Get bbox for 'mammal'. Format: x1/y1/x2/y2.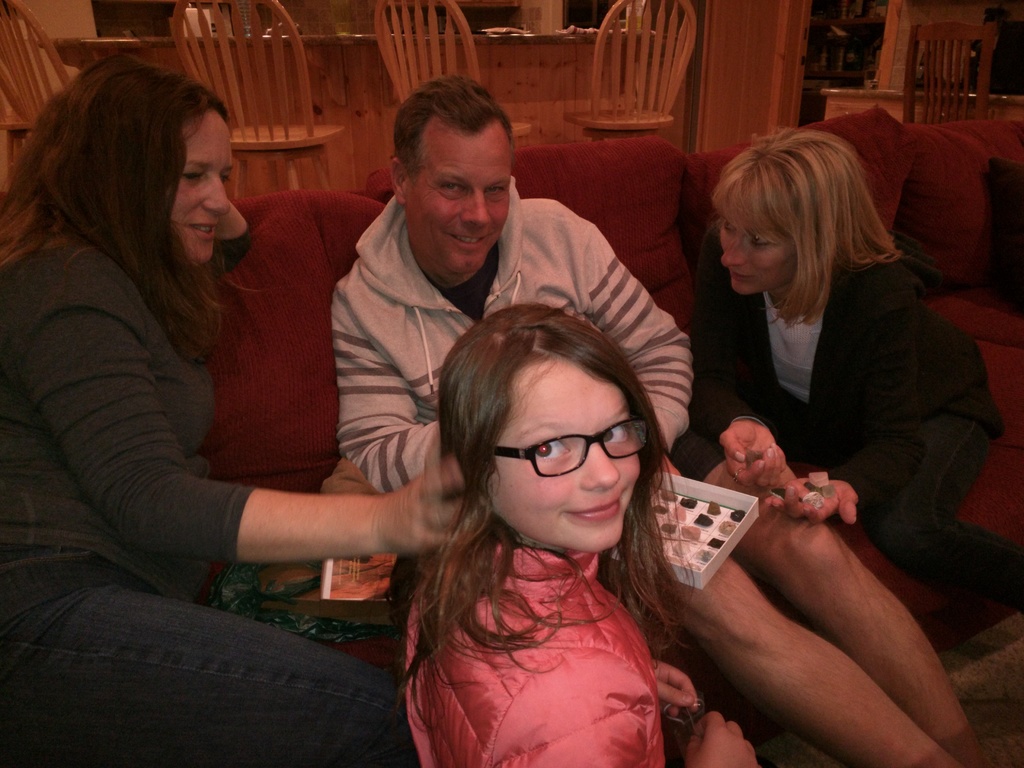
323/71/691/547.
